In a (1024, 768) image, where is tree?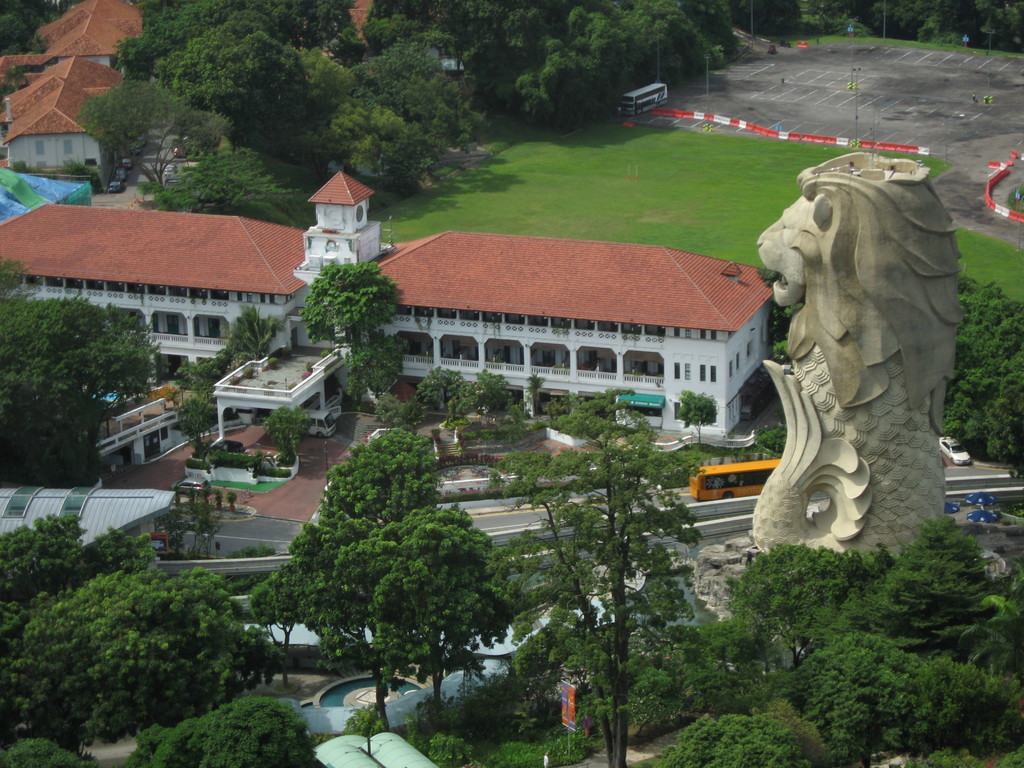
(left=0, top=500, right=280, bottom=767).
